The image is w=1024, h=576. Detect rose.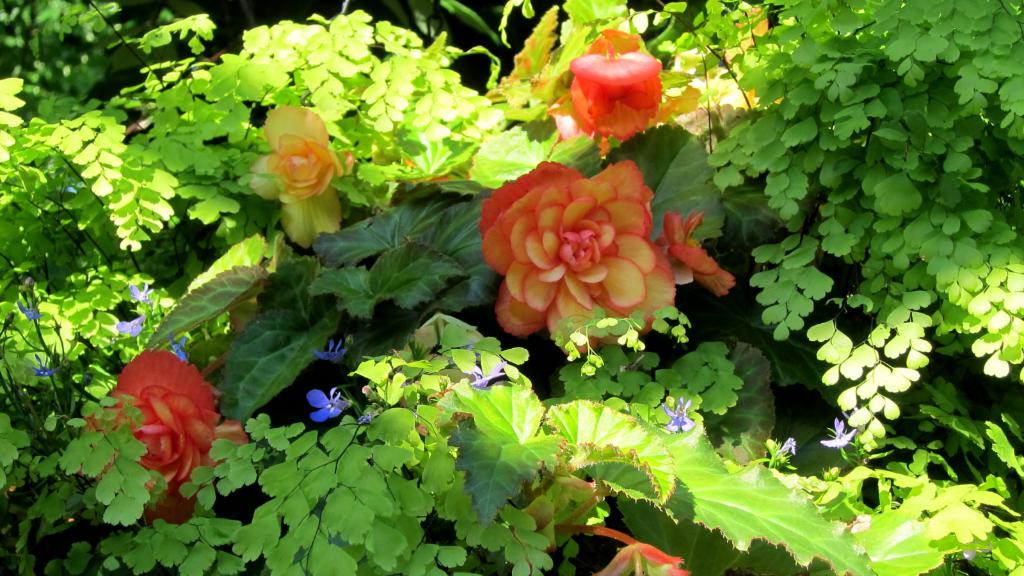
Detection: Rect(247, 104, 352, 251).
